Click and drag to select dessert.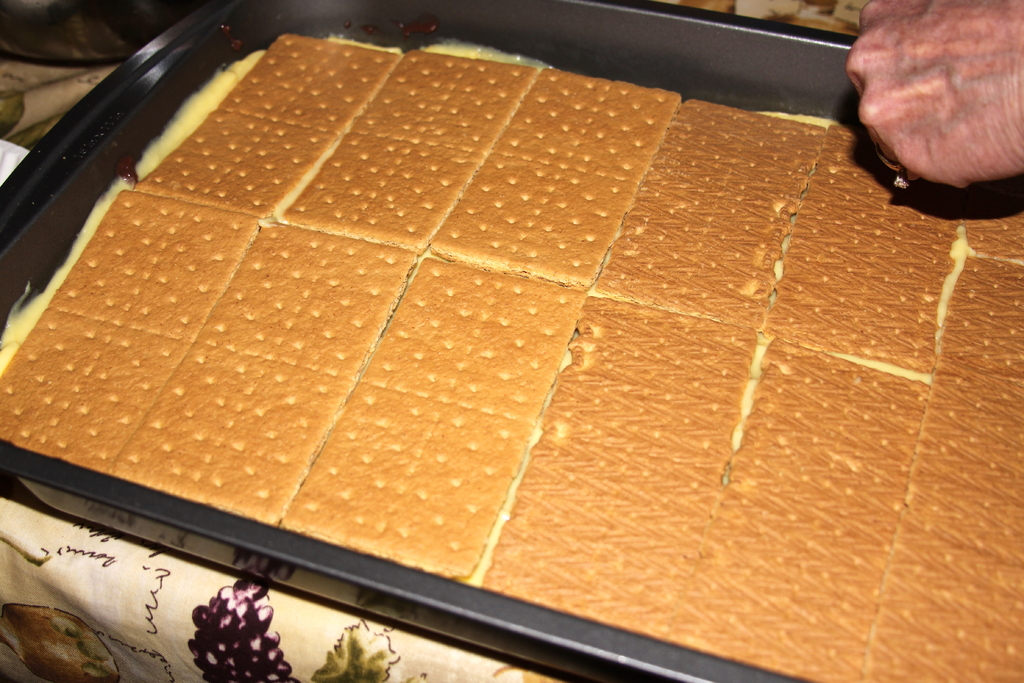
Selection: [0, 311, 186, 469].
